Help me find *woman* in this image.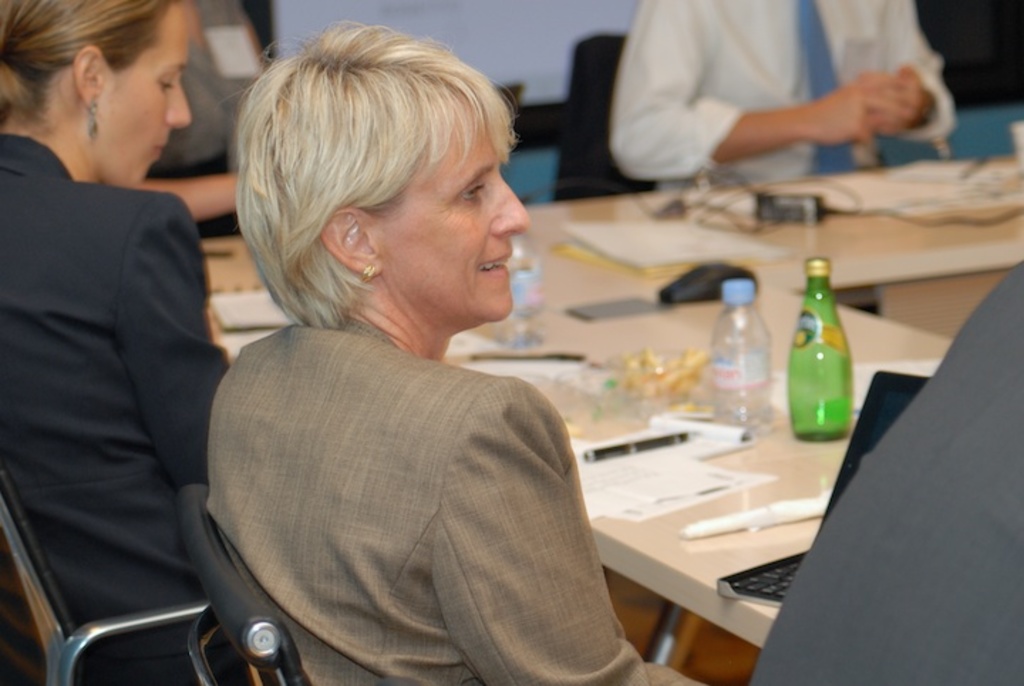
Found it: Rect(154, 44, 667, 663).
